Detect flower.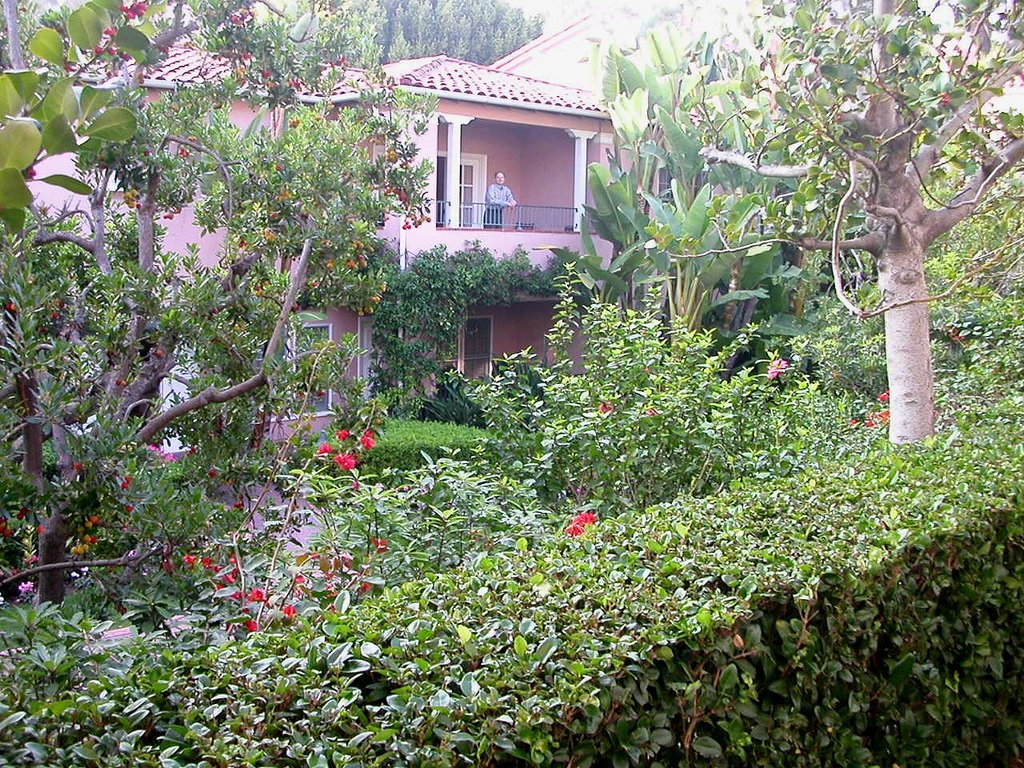
Detected at select_region(594, 399, 611, 410).
